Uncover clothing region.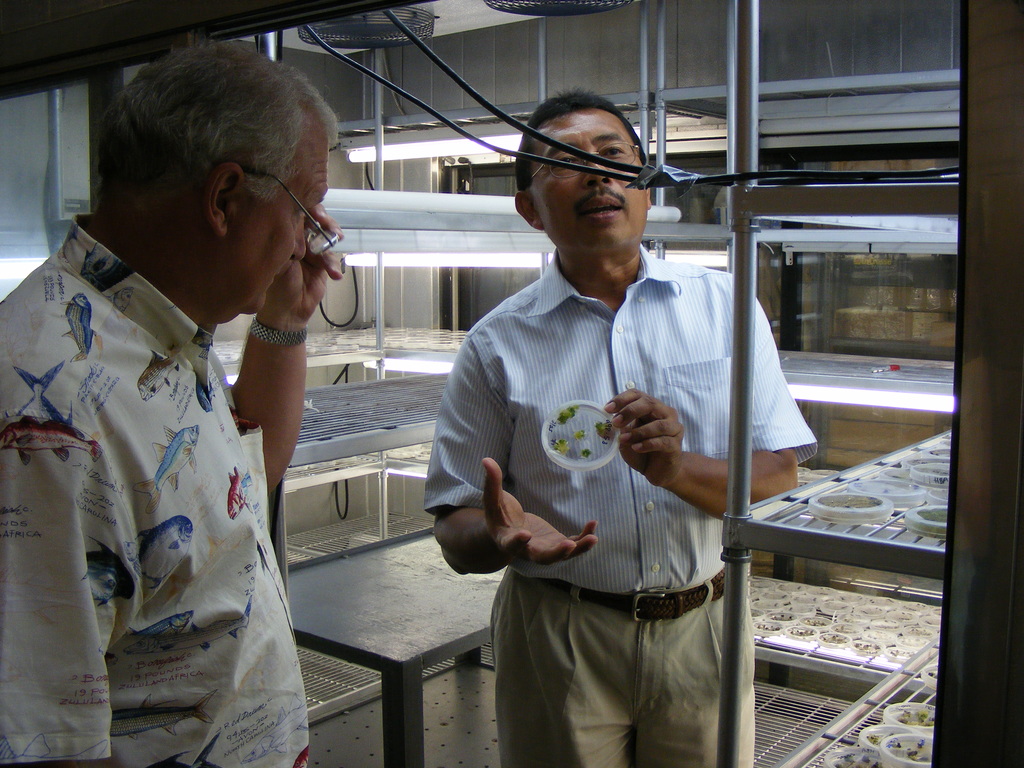
Uncovered: bbox=[0, 207, 315, 767].
